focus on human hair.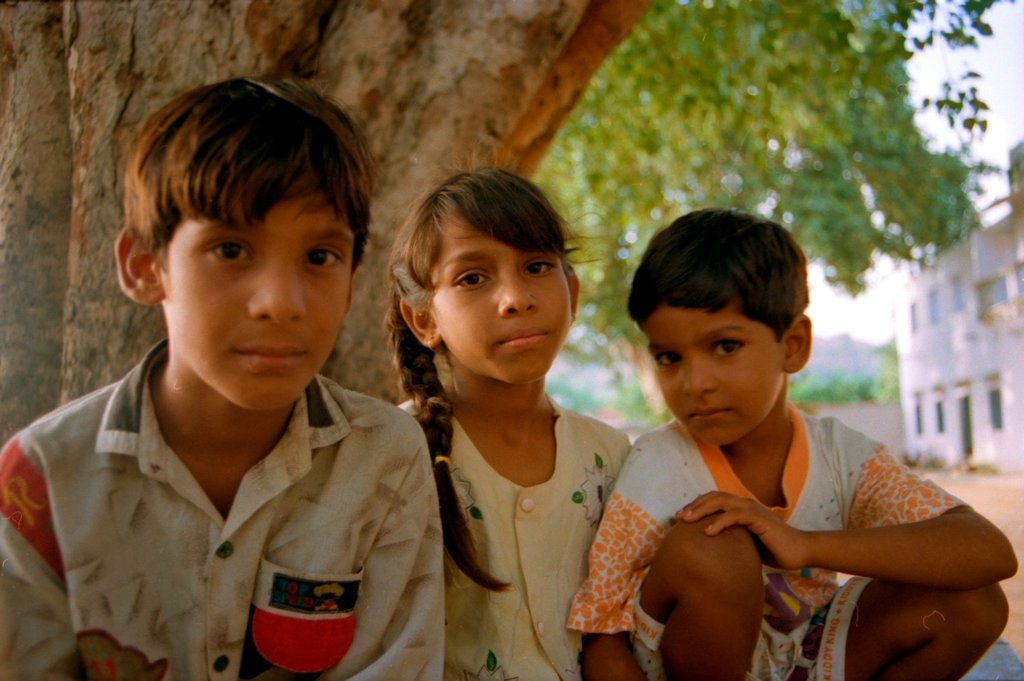
Focused at BBox(381, 140, 606, 595).
